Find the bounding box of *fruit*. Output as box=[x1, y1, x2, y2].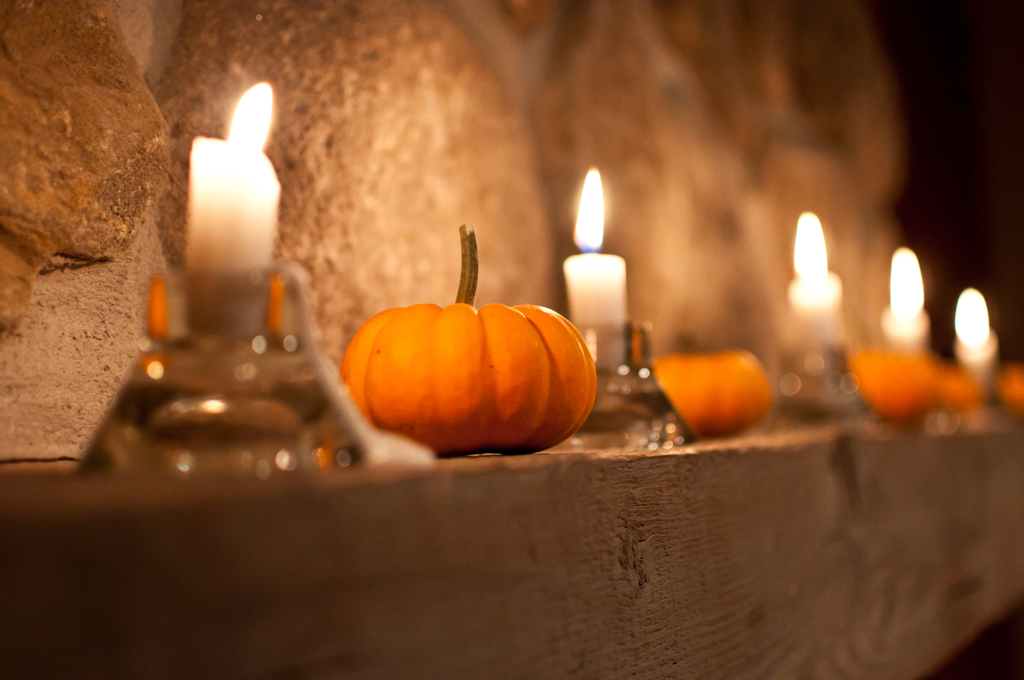
box=[644, 346, 775, 434].
